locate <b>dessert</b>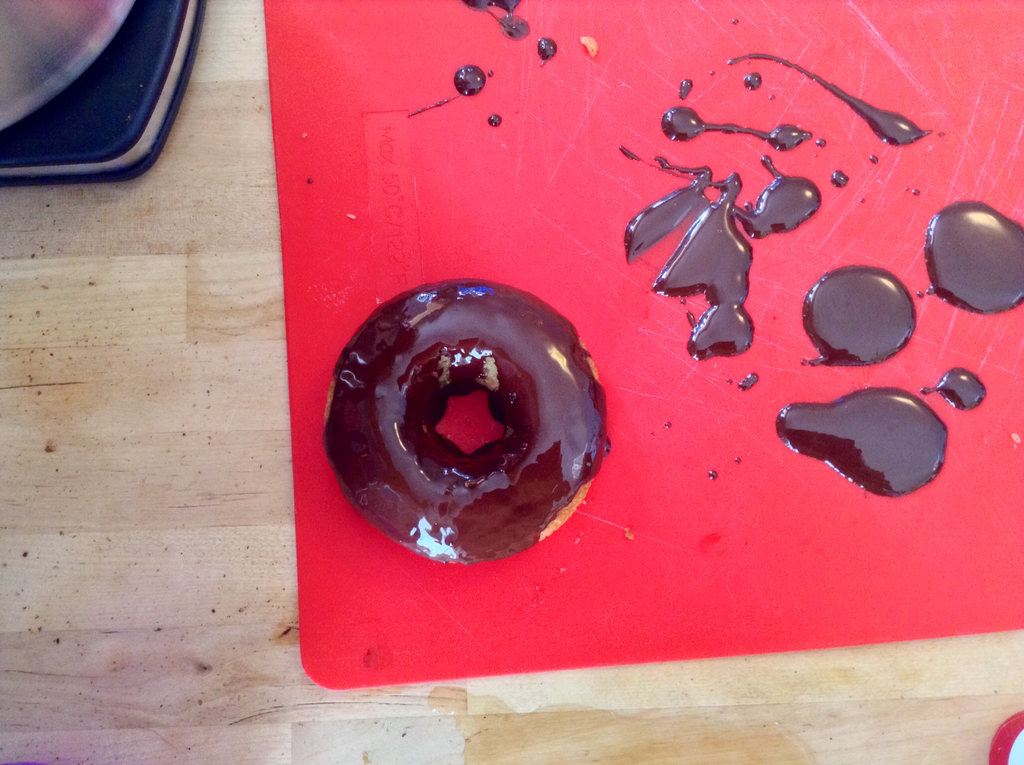
331/276/603/568
